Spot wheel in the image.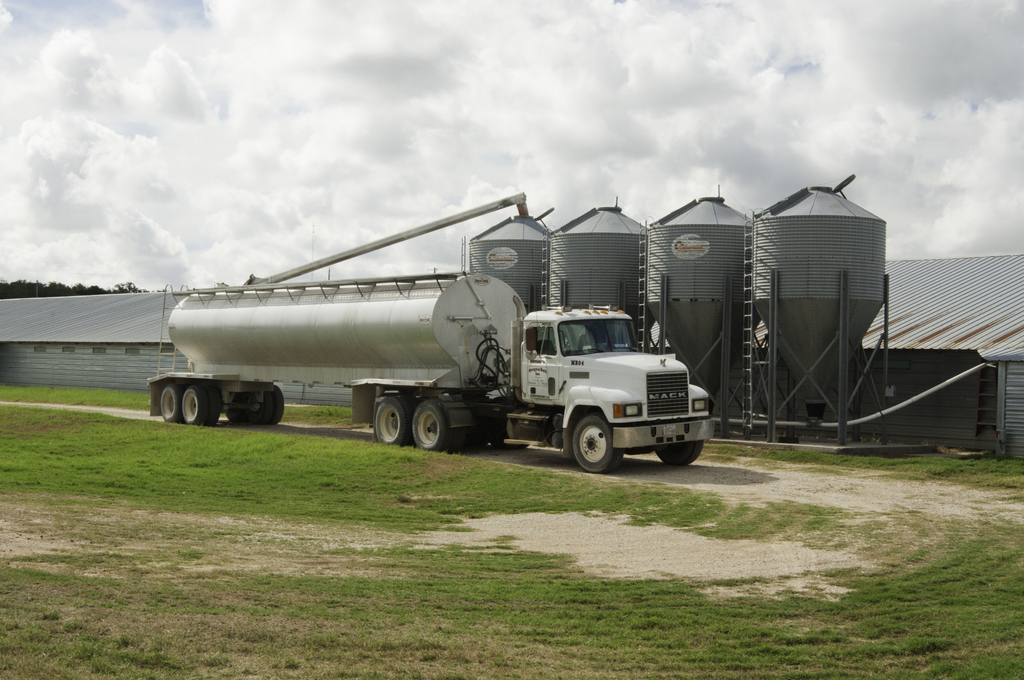
wheel found at (x1=567, y1=411, x2=622, y2=473).
